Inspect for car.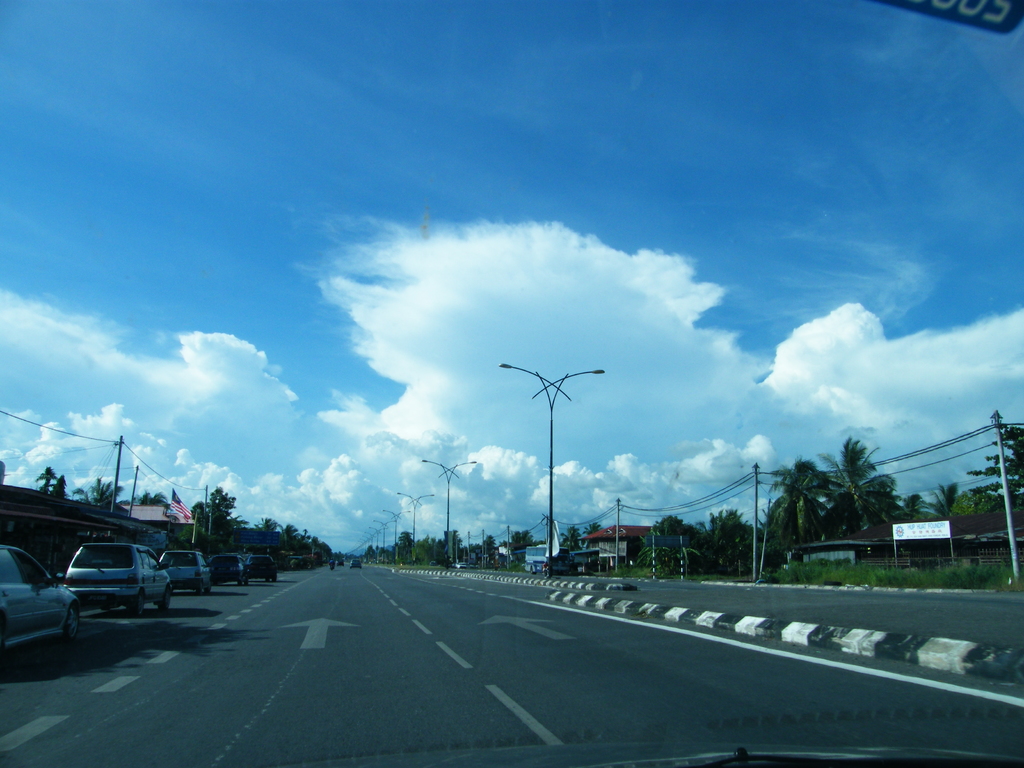
Inspection: l=59, t=538, r=179, b=621.
